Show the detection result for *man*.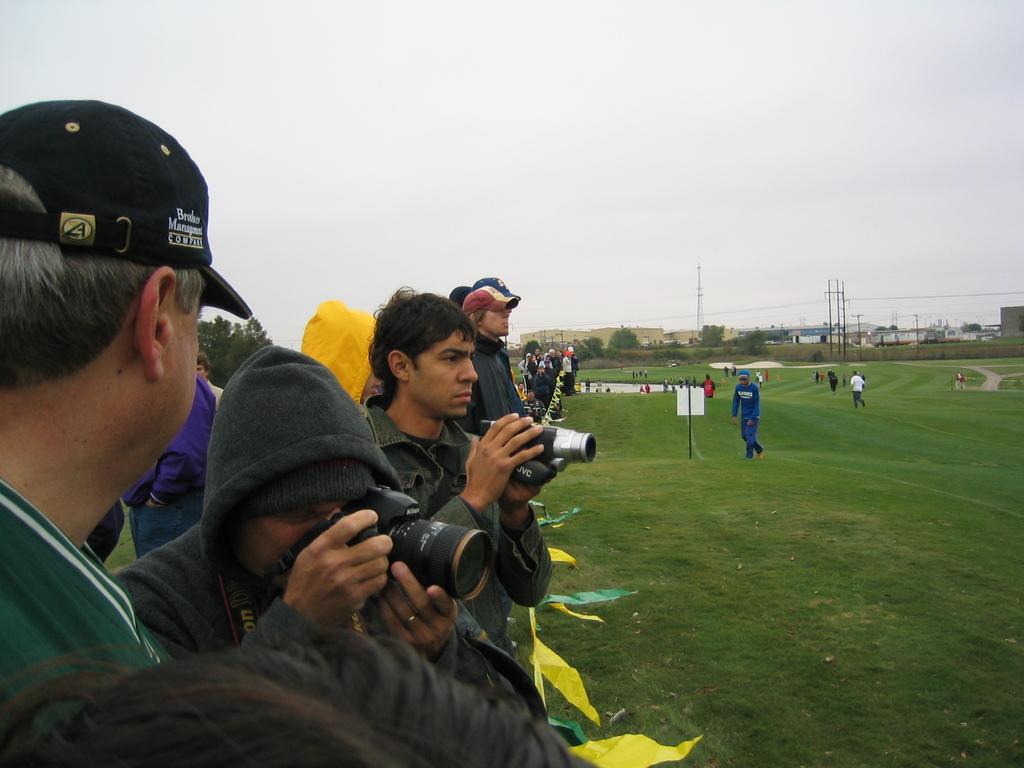
select_region(448, 278, 562, 463).
